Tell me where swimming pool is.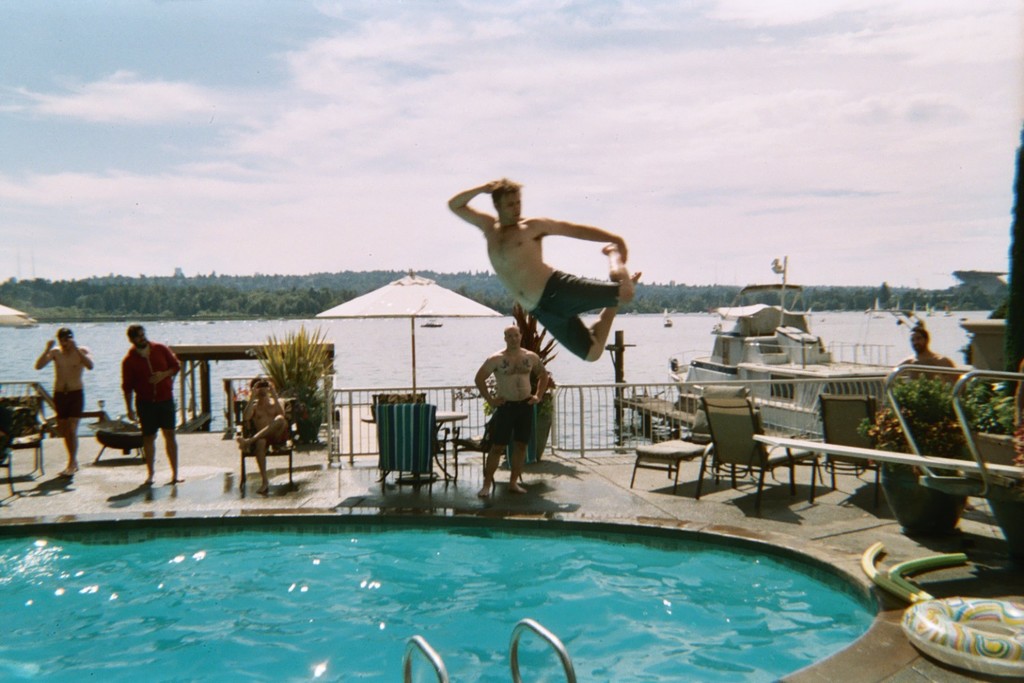
swimming pool is at 71,476,902,682.
